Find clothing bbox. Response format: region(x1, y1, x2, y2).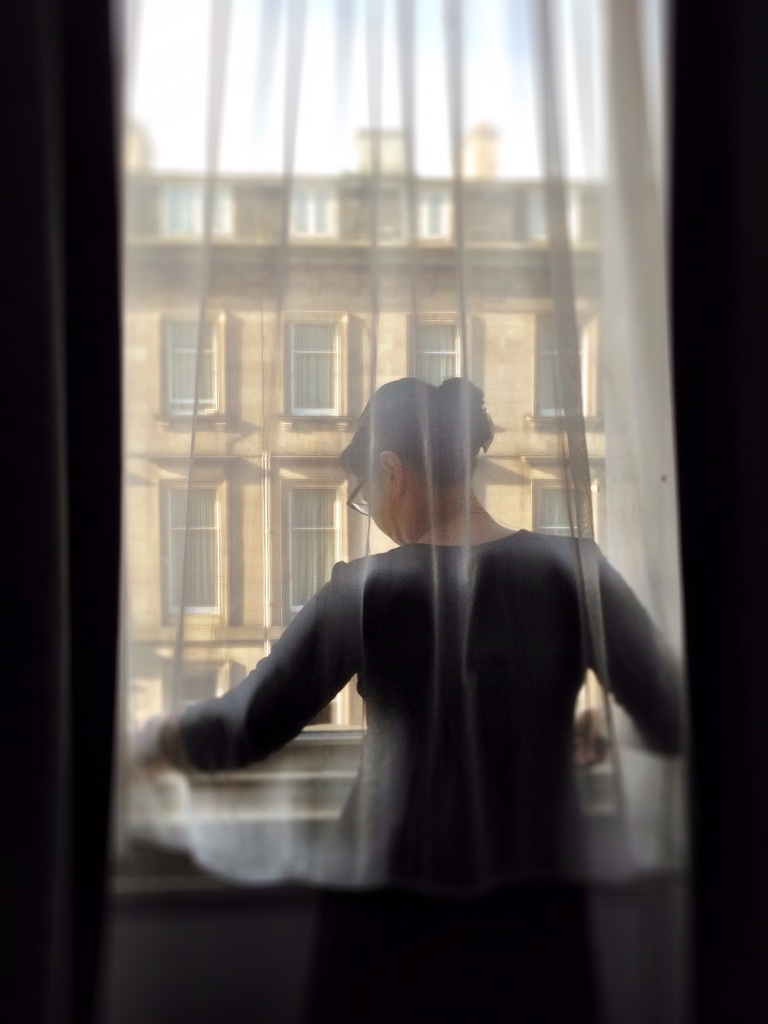
region(135, 514, 701, 1023).
